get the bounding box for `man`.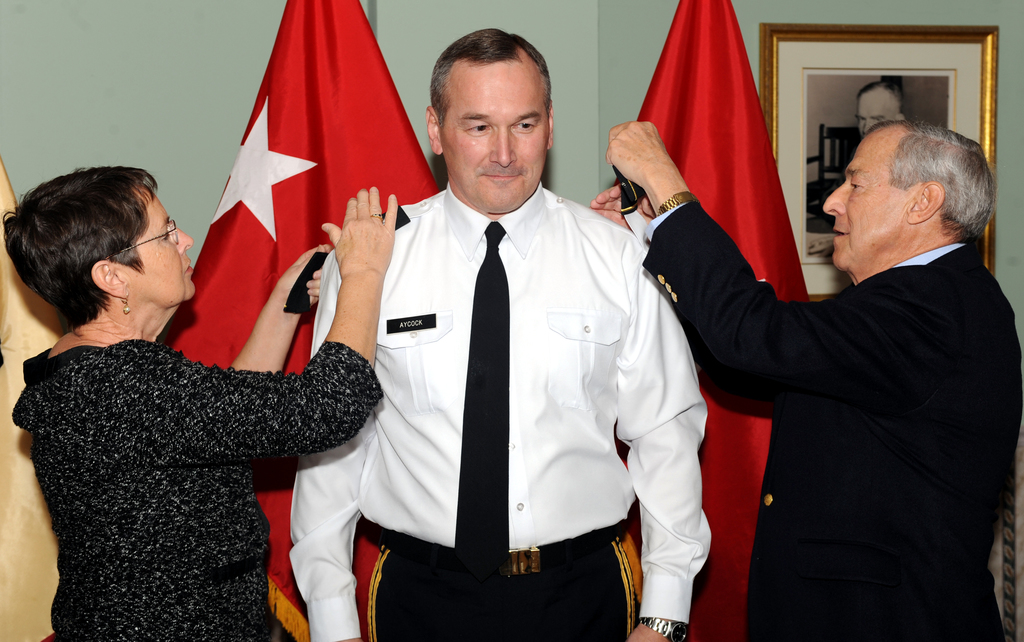
286, 26, 714, 641.
